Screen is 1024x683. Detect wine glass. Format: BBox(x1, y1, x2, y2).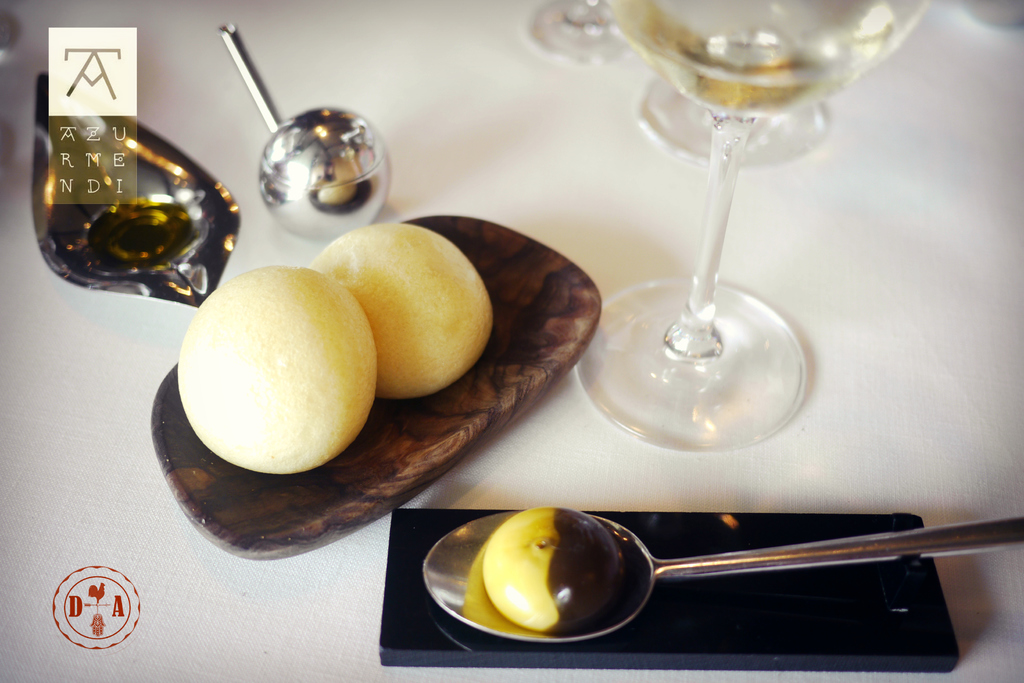
BBox(576, 0, 940, 446).
